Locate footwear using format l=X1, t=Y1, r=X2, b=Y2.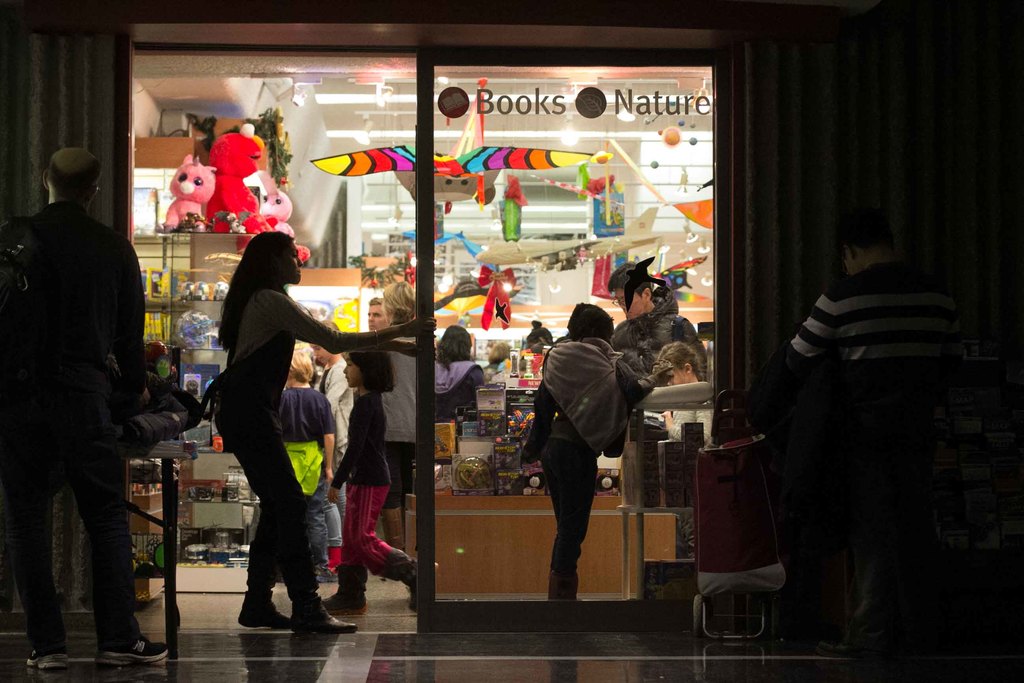
l=314, t=559, r=369, b=610.
